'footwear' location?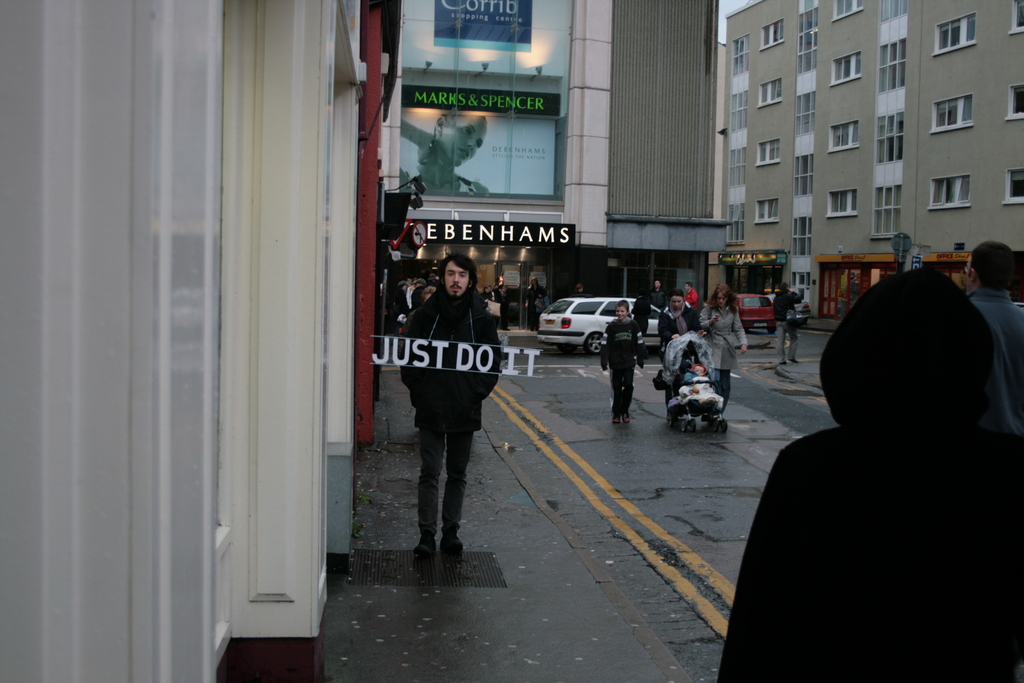
<bbox>441, 531, 467, 554</bbox>
